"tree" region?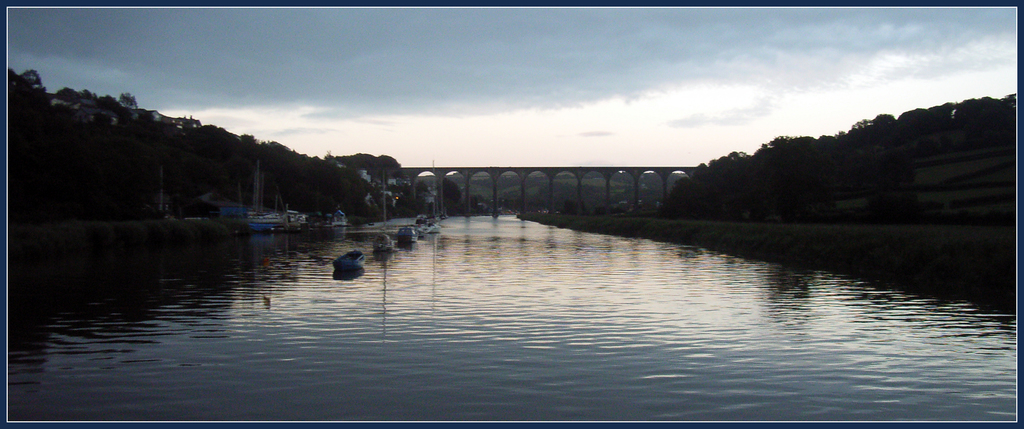
region(21, 69, 41, 85)
